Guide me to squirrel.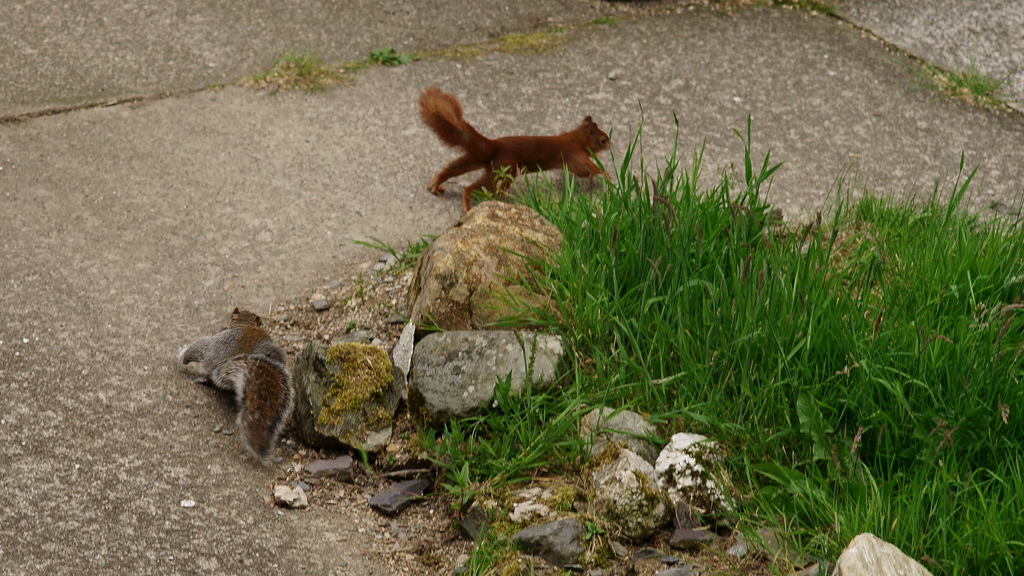
Guidance: select_region(414, 85, 612, 214).
